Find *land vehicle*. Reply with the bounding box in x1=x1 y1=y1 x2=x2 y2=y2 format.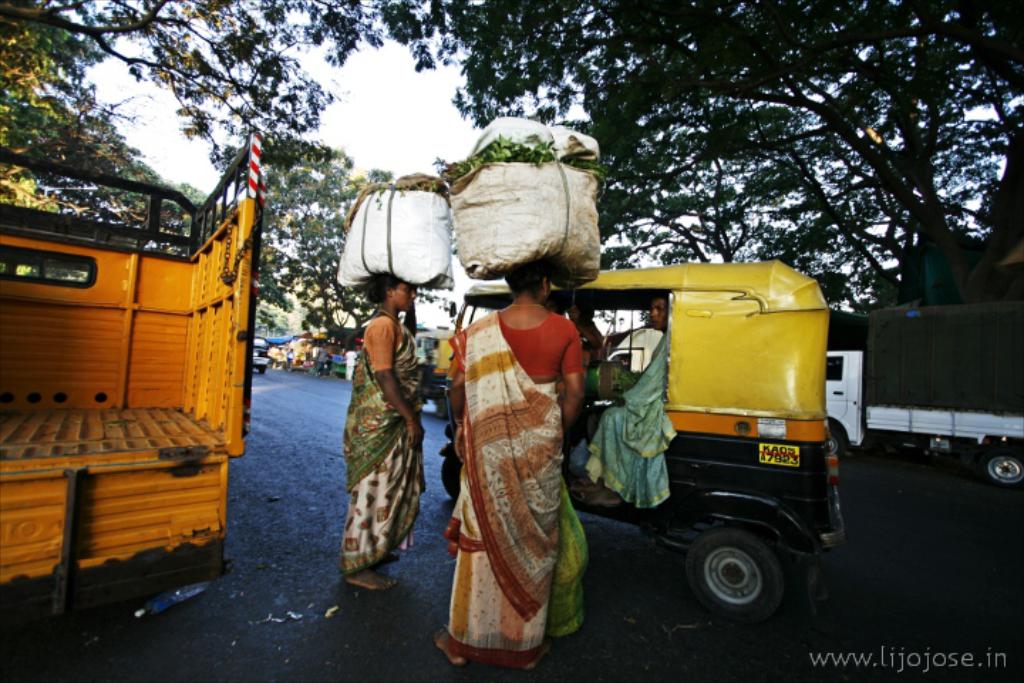
x1=823 y1=299 x2=1023 y2=488.
